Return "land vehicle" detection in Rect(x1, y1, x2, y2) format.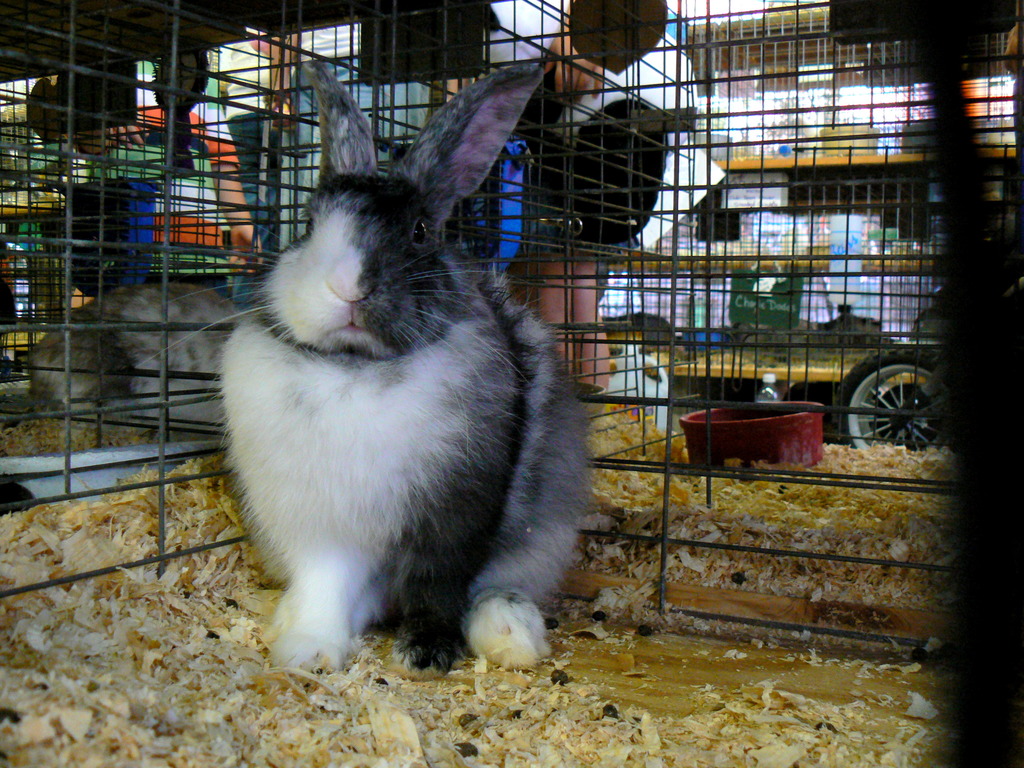
Rect(826, 345, 956, 463).
